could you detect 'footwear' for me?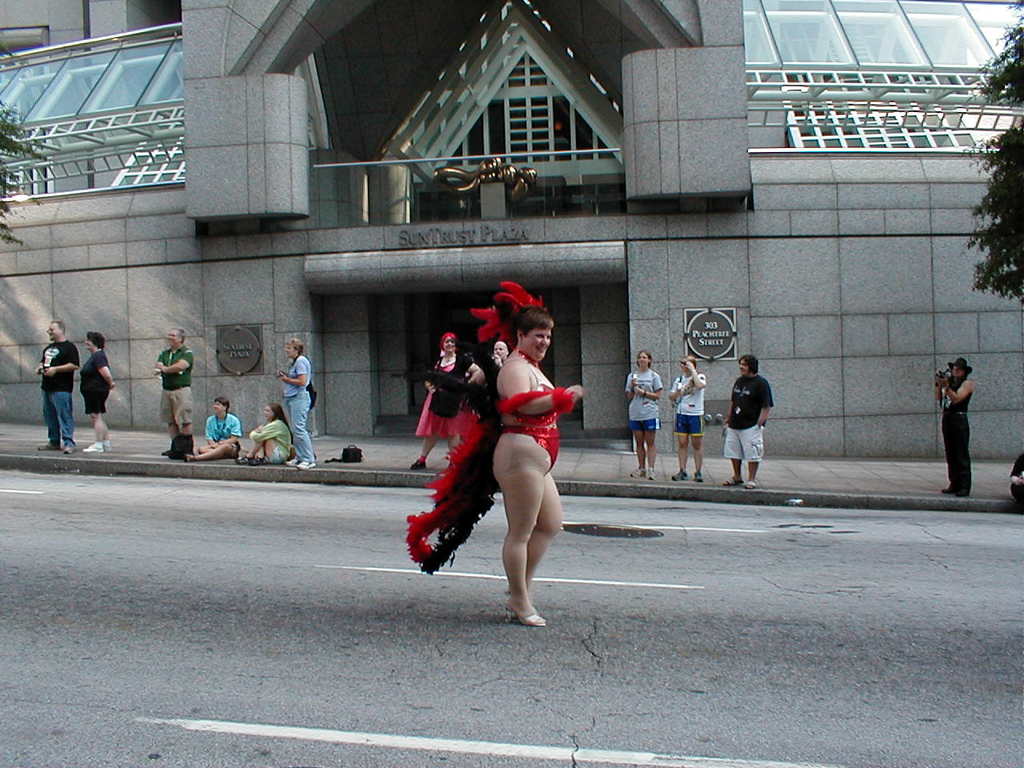
Detection result: x1=243 y1=453 x2=265 y2=469.
